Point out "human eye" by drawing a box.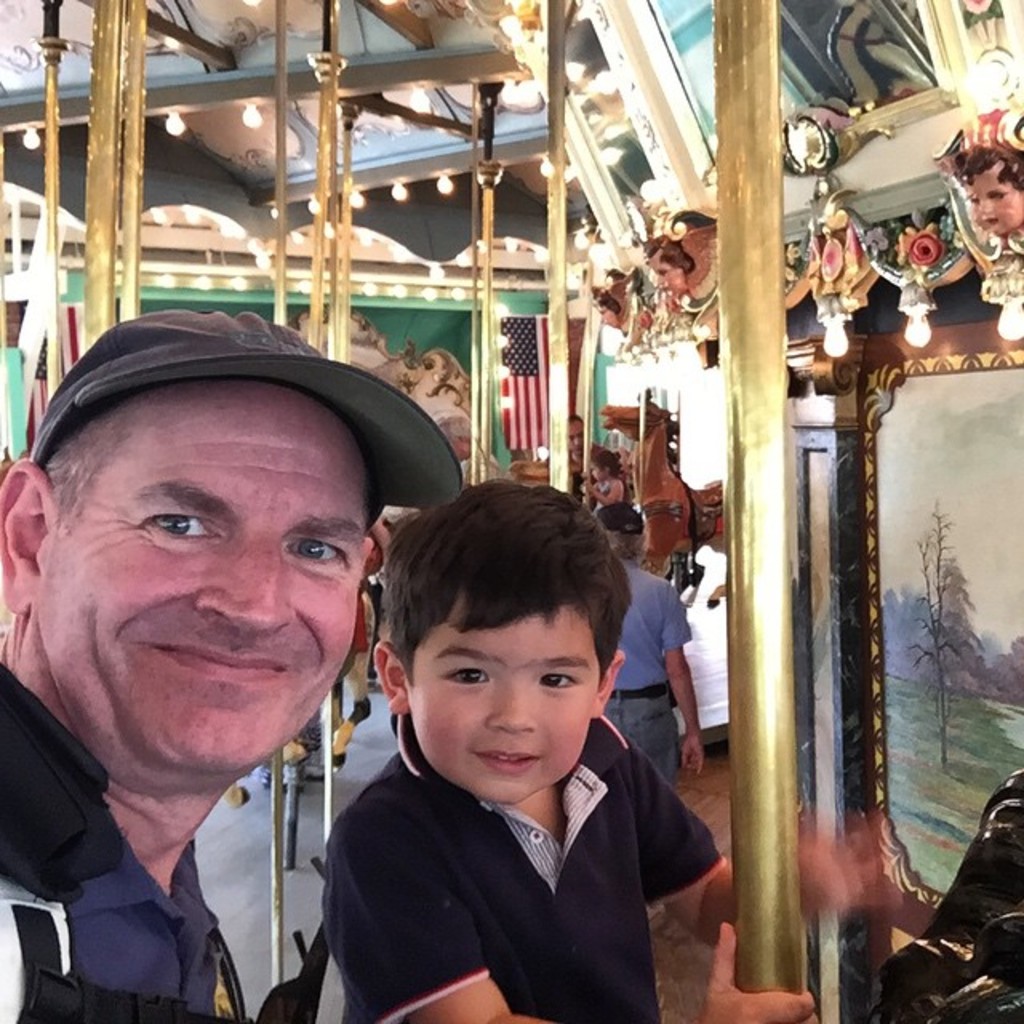
{"x1": 136, "y1": 501, "x2": 232, "y2": 547}.
